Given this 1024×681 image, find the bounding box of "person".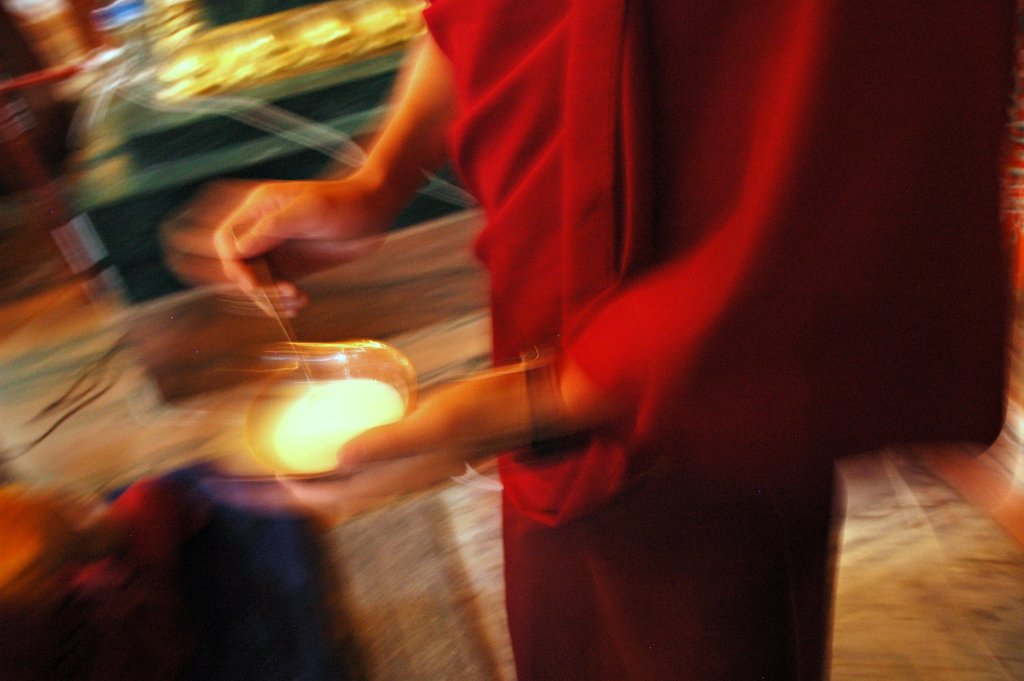
218,0,1023,680.
